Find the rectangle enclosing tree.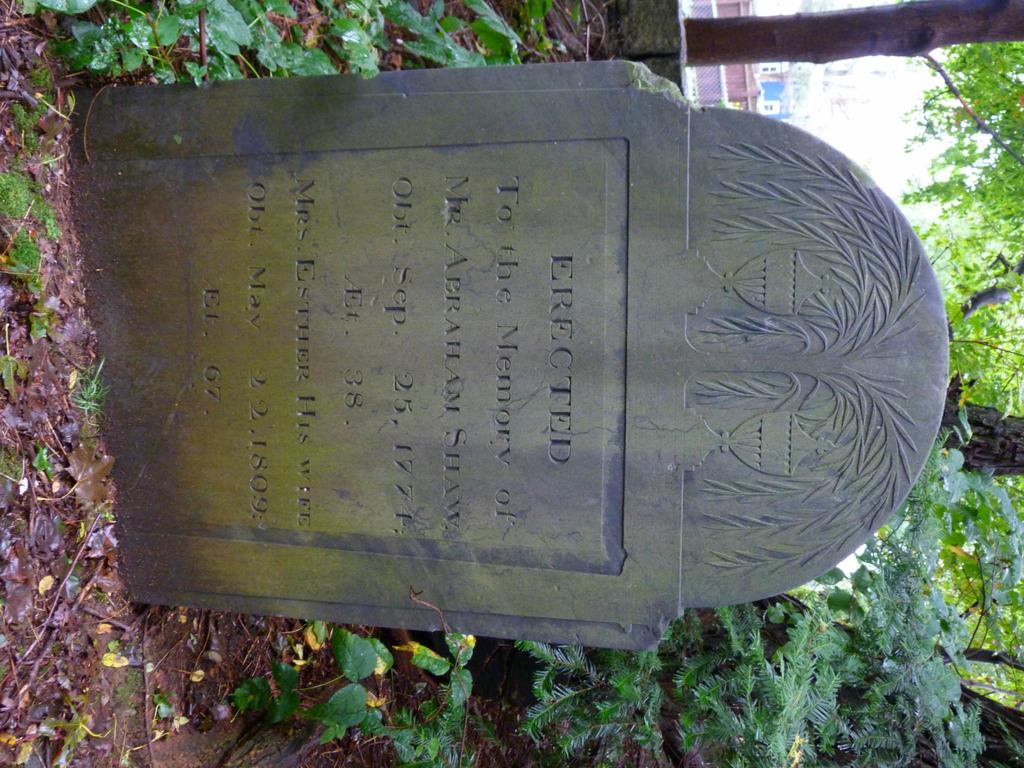
detection(934, 394, 1023, 519).
